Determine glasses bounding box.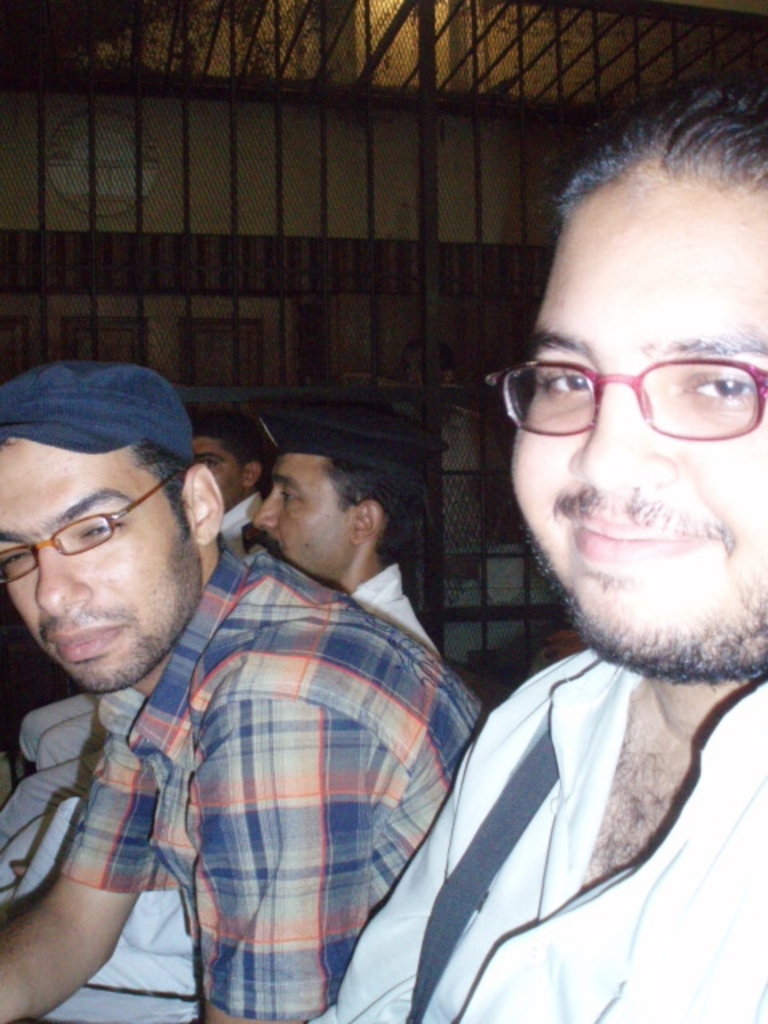
Determined: 485 326 767 435.
